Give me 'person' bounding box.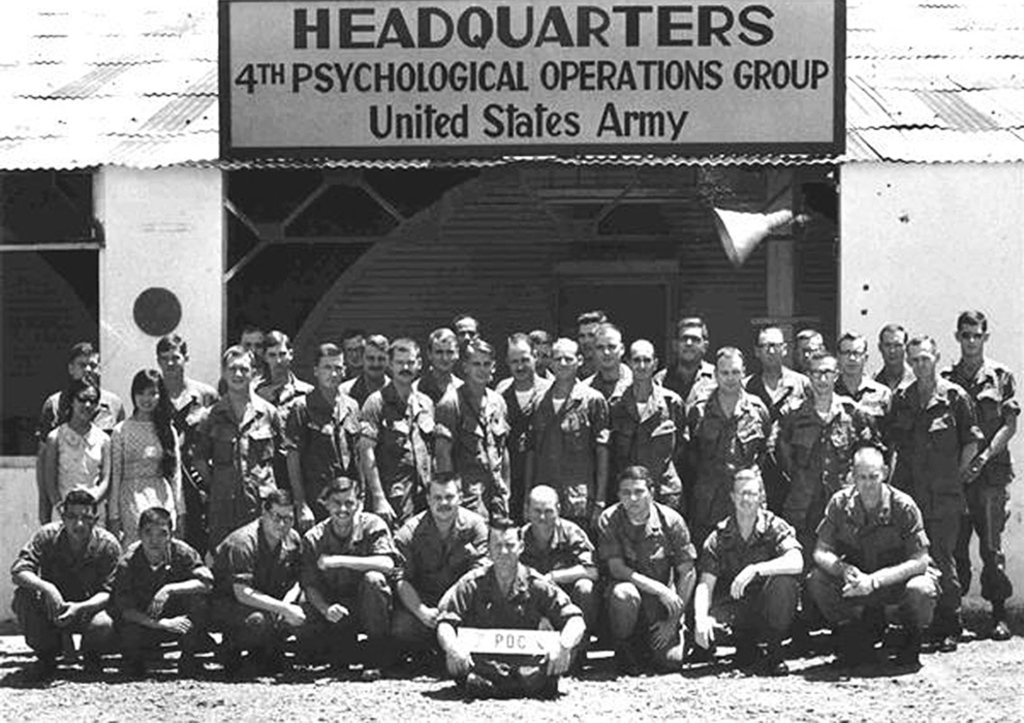
box=[940, 306, 1023, 643].
